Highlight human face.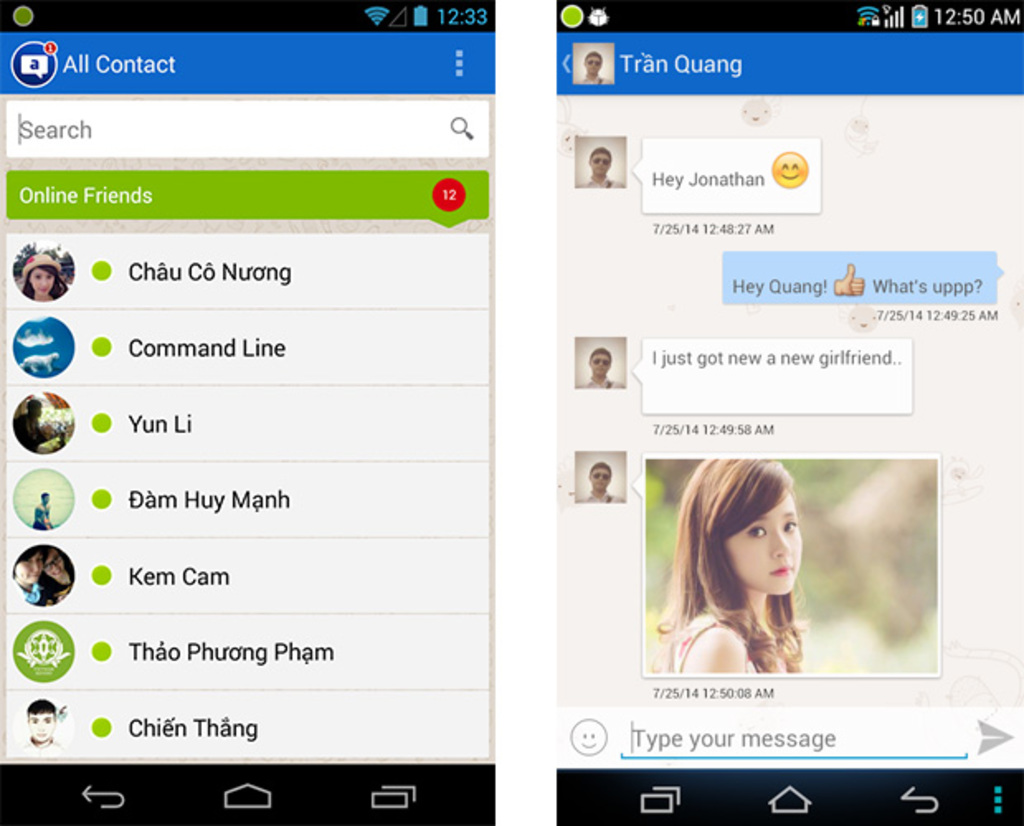
Highlighted region: left=720, top=489, right=801, bottom=591.
